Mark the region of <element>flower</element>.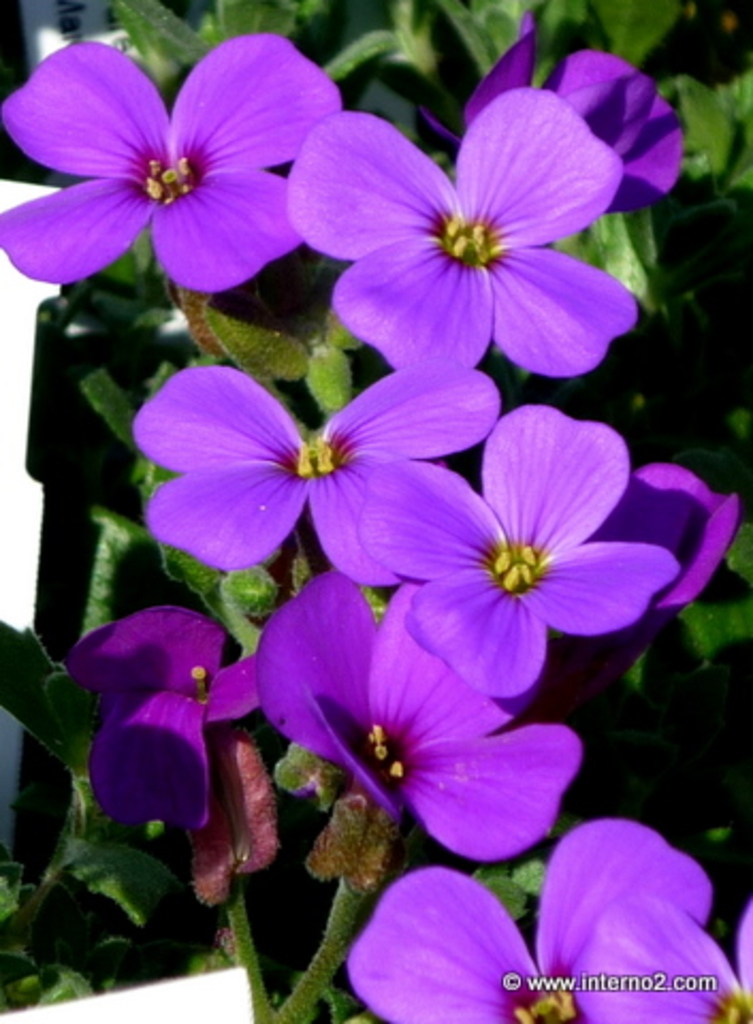
Region: bbox=(0, 30, 333, 286).
